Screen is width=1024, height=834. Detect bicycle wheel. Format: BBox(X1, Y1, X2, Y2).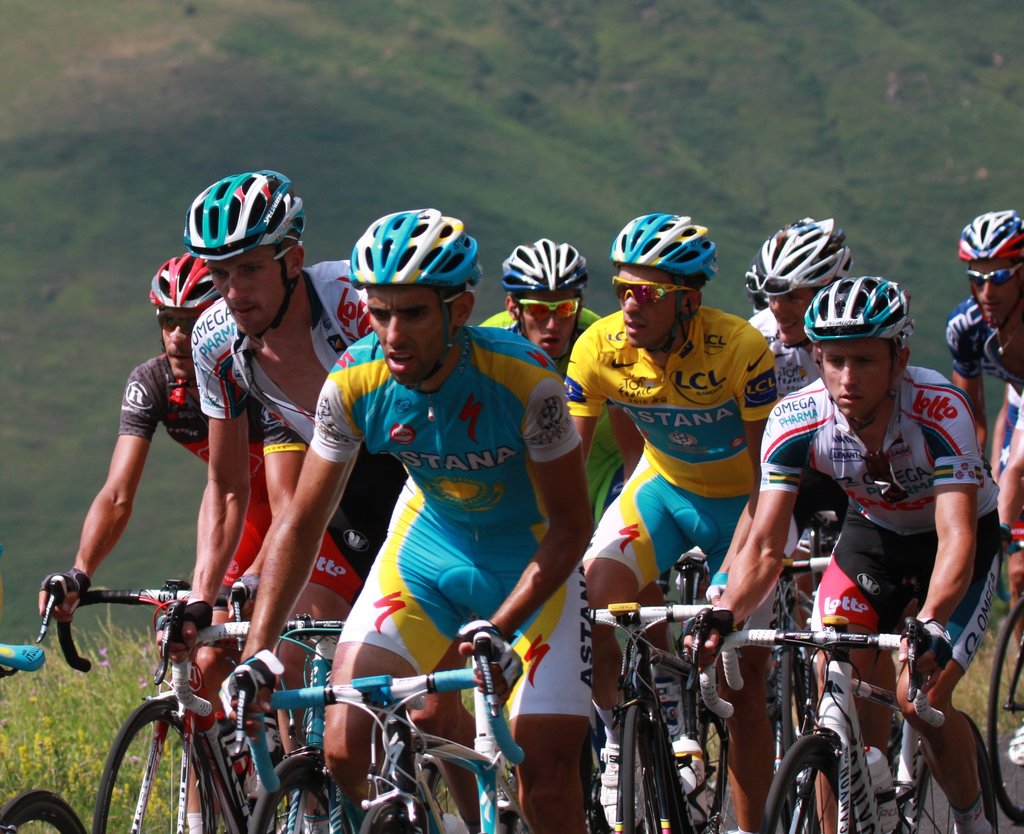
BBox(904, 712, 998, 833).
